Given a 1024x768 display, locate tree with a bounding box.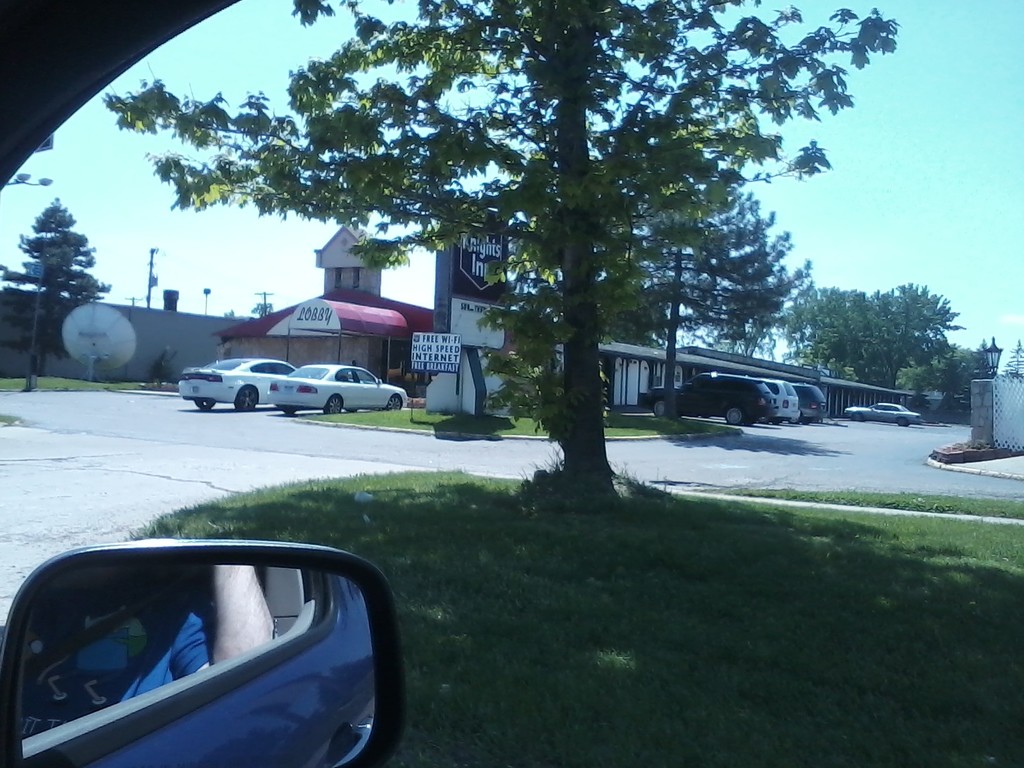
Located: 1, 195, 112, 360.
